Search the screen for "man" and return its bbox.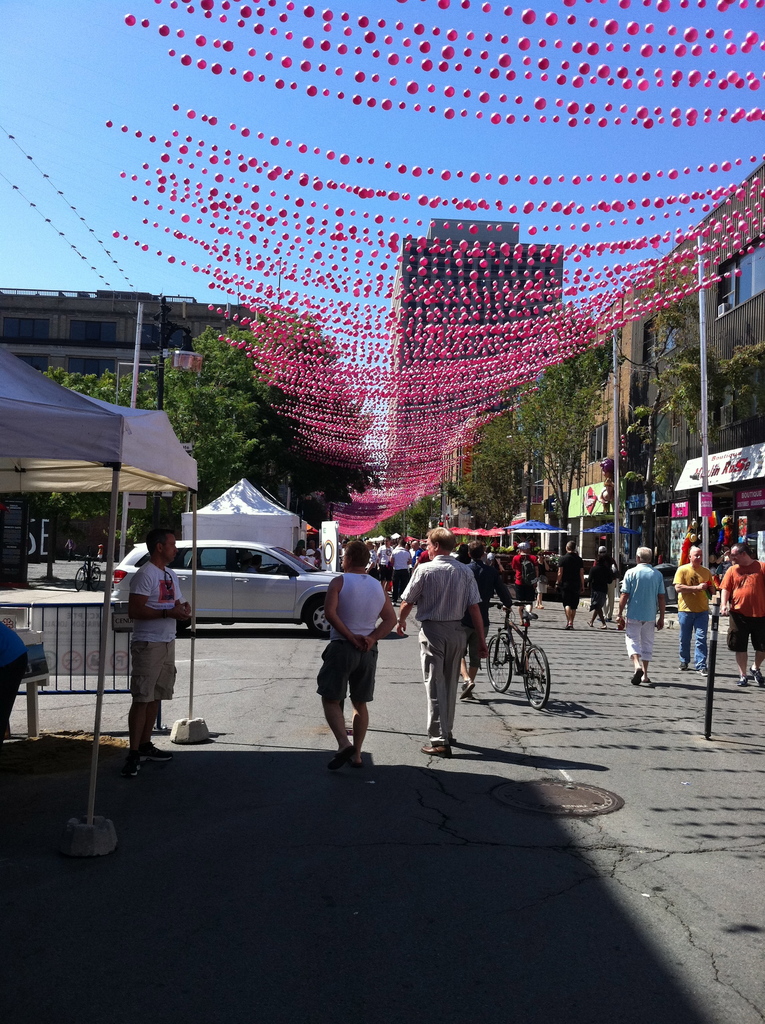
Found: Rect(62, 537, 76, 561).
